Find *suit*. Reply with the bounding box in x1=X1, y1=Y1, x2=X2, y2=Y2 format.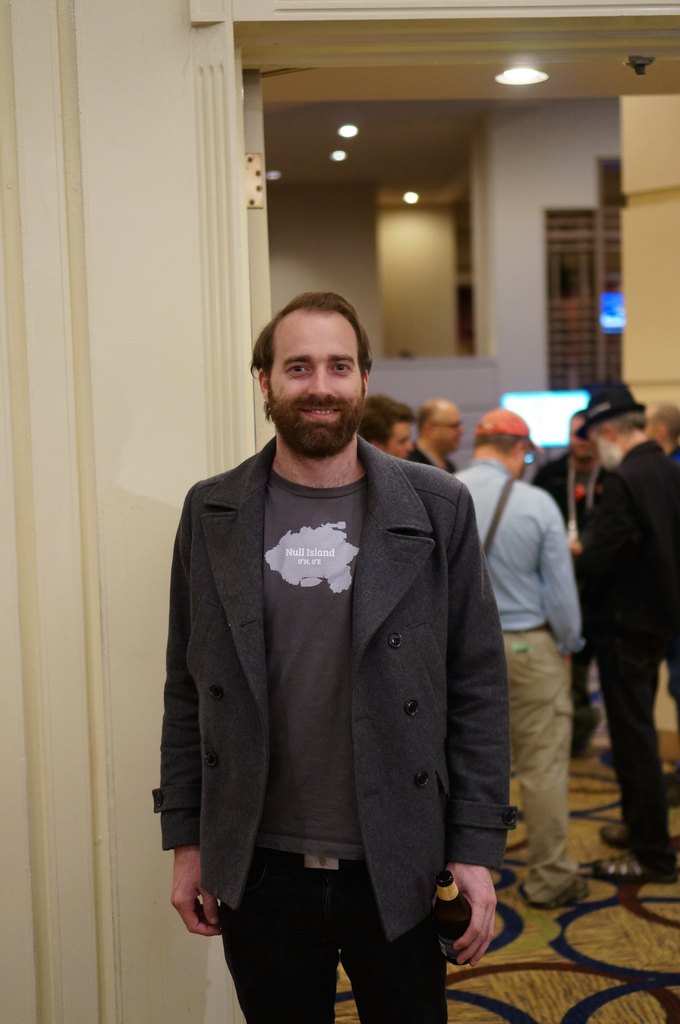
x1=156, y1=445, x2=494, y2=997.
